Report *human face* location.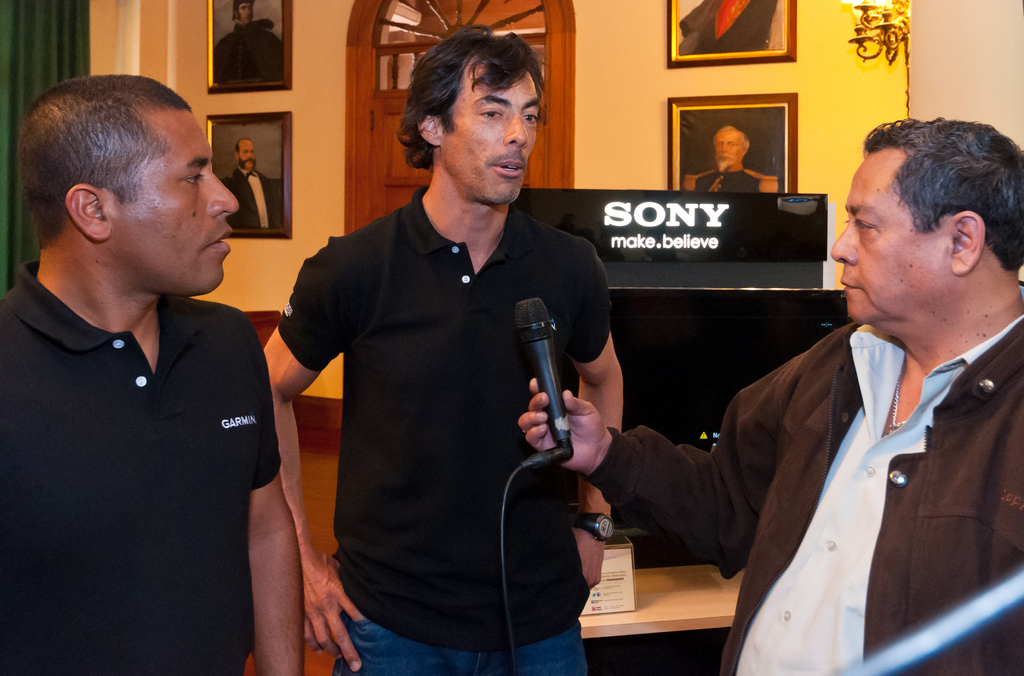
Report: 442/57/538/202.
